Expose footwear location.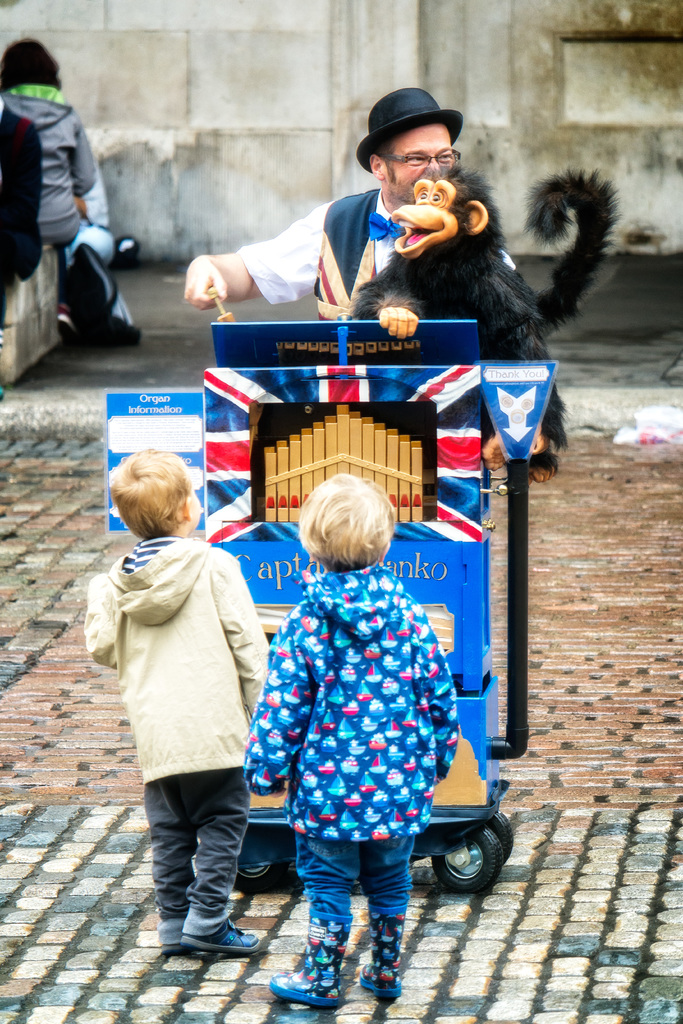
Exposed at rect(286, 936, 366, 1003).
